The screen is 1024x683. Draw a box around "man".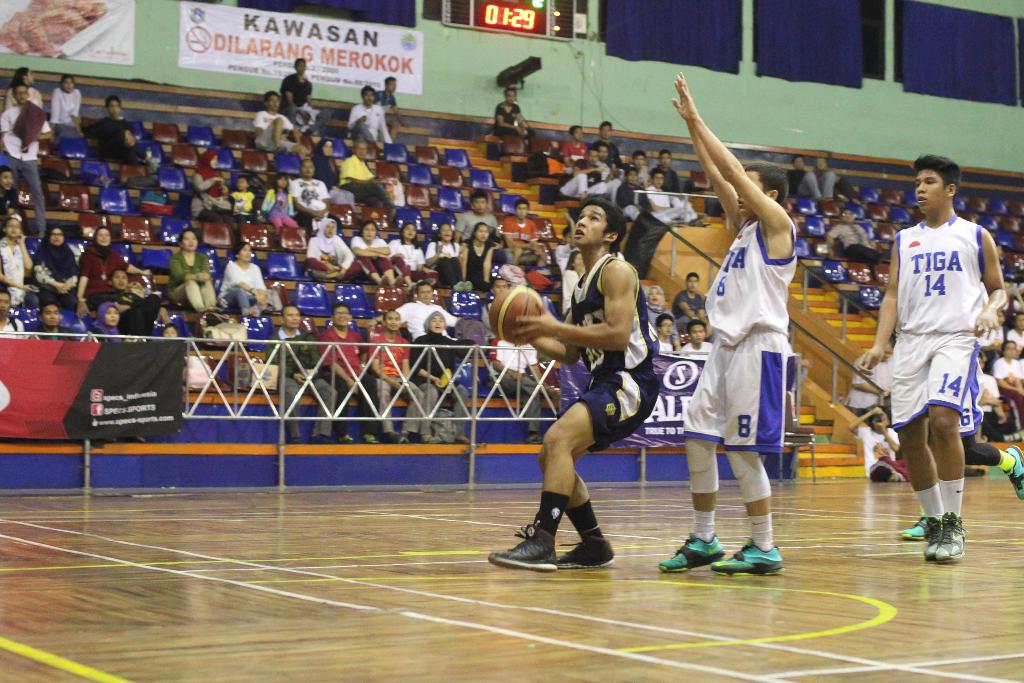
left=795, top=155, right=835, bottom=201.
